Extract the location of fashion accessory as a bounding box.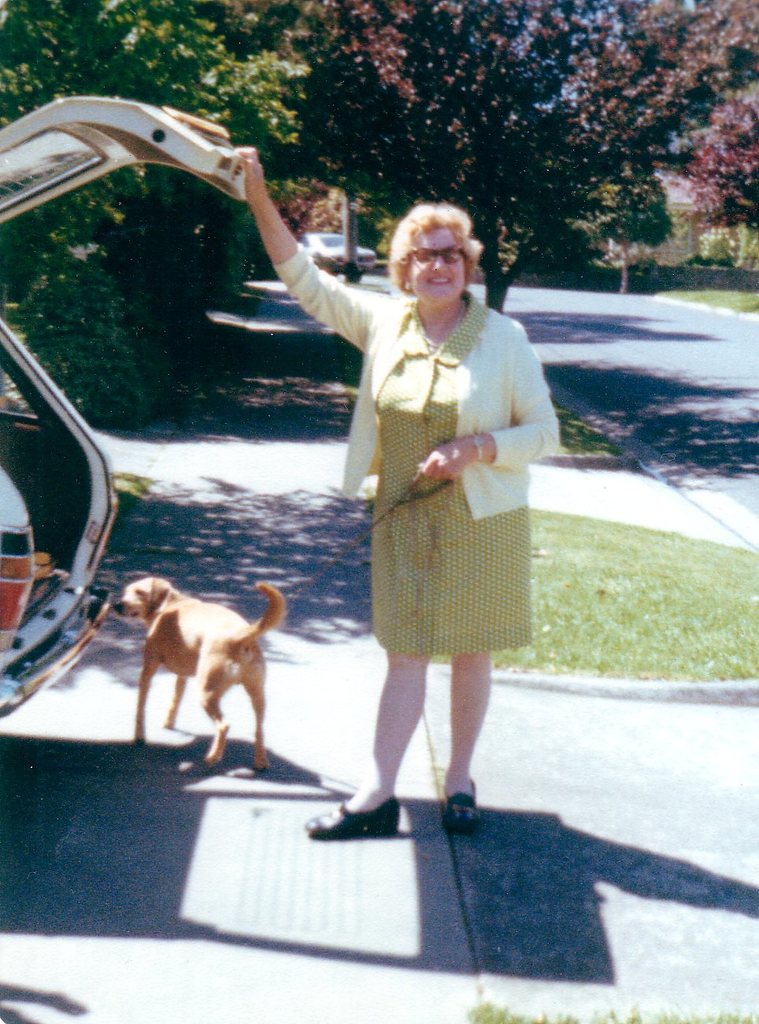
x1=302 y1=792 x2=402 y2=839.
